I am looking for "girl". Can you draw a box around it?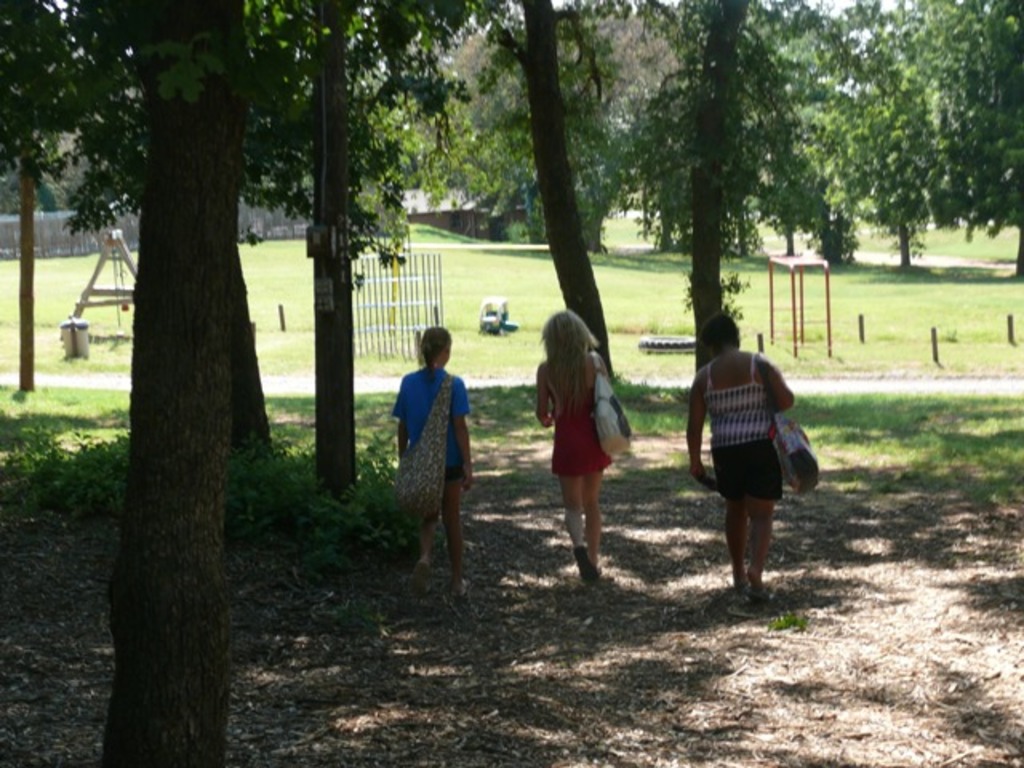
Sure, the bounding box is BBox(686, 314, 795, 603).
